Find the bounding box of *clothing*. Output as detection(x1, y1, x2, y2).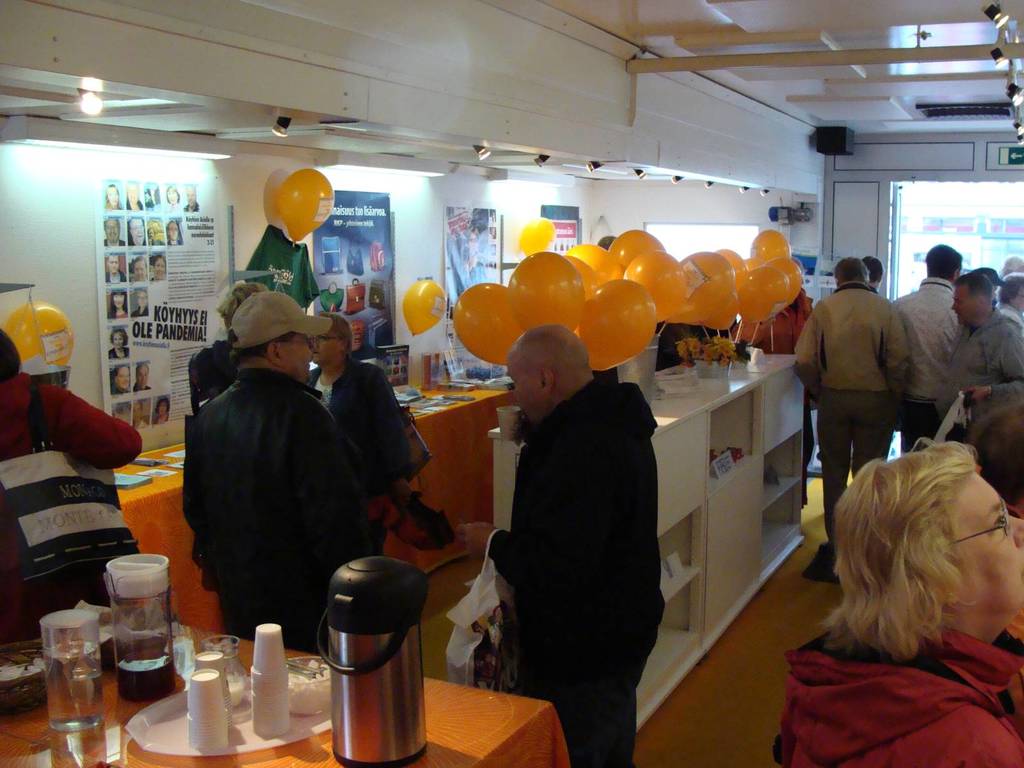
detection(460, 312, 696, 753).
